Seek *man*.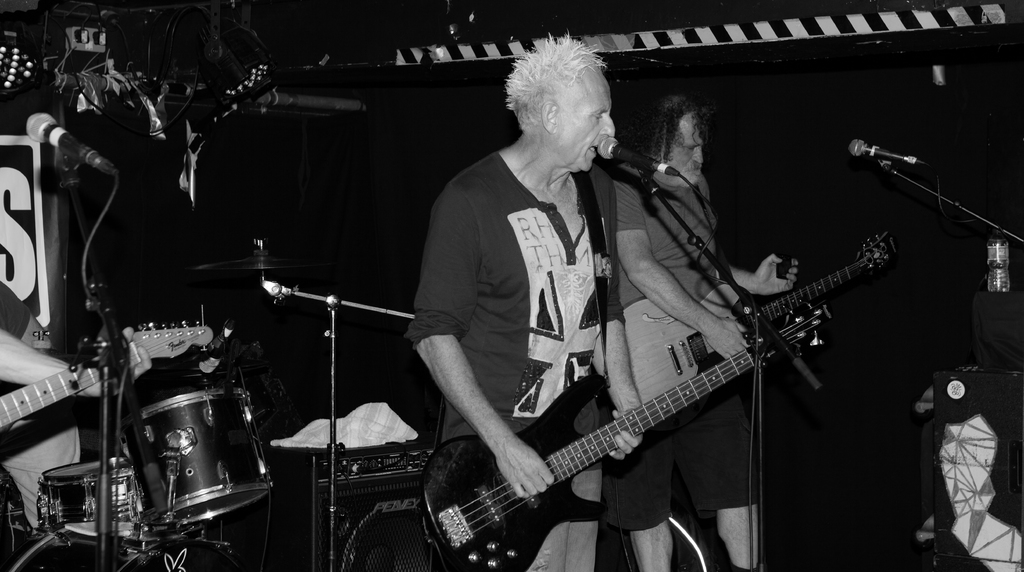
<bbox>402, 25, 641, 571</bbox>.
